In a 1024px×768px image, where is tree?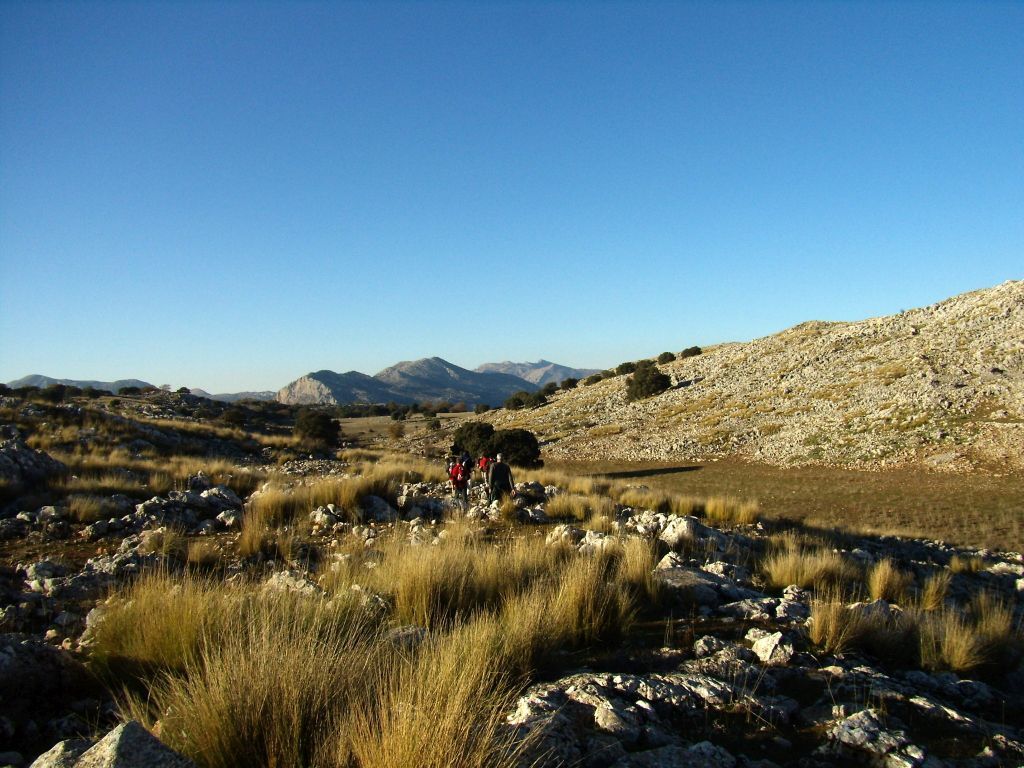
BBox(612, 362, 631, 379).
